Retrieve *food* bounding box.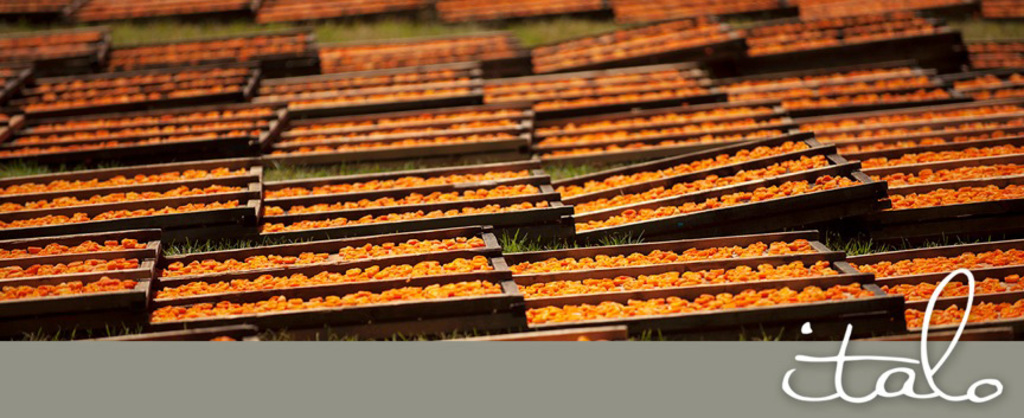
Bounding box: [905, 297, 1023, 329].
